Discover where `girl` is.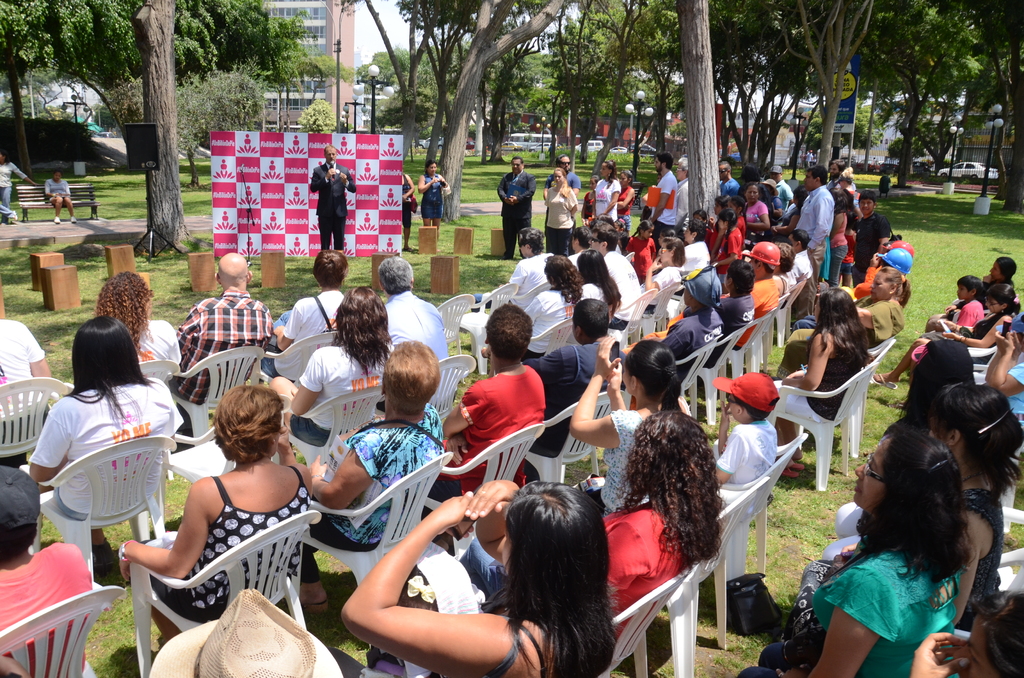
Discovered at (x1=100, y1=273, x2=180, y2=367).
